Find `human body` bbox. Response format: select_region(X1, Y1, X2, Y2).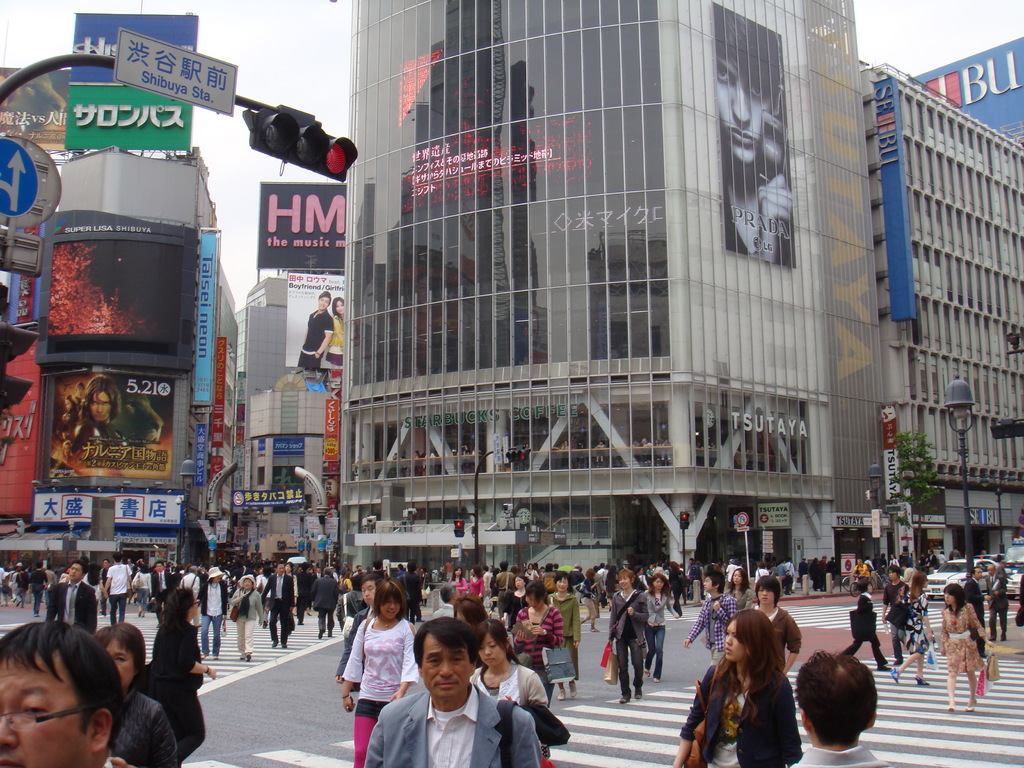
select_region(266, 560, 297, 650).
